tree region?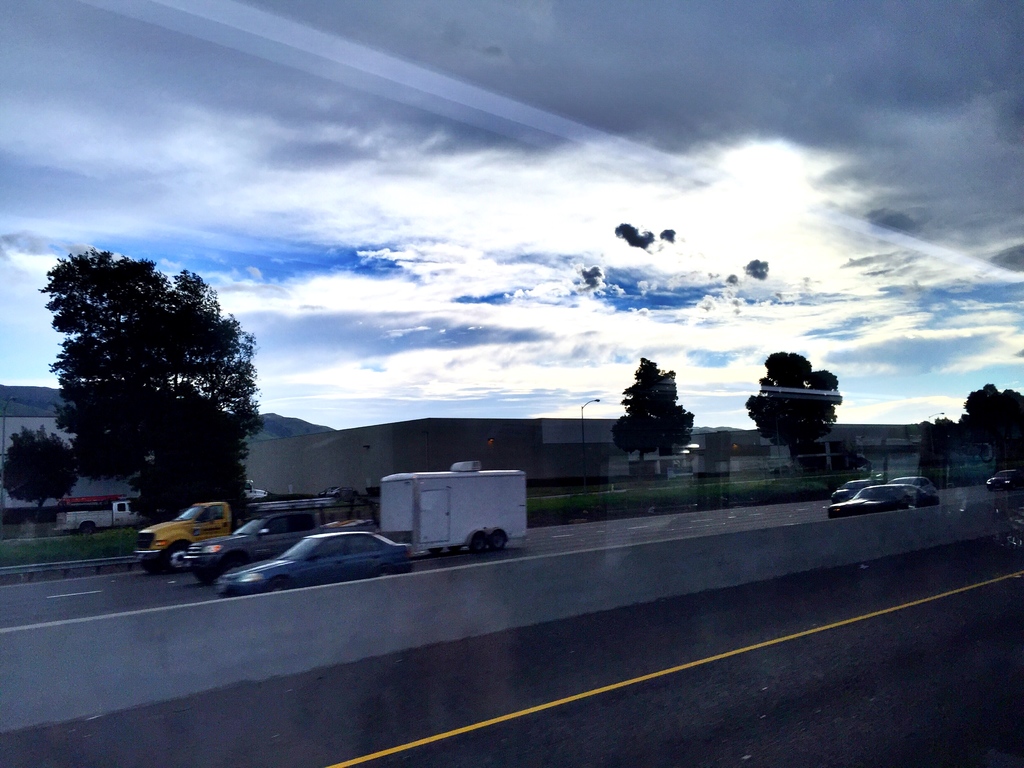
crop(35, 244, 276, 525)
